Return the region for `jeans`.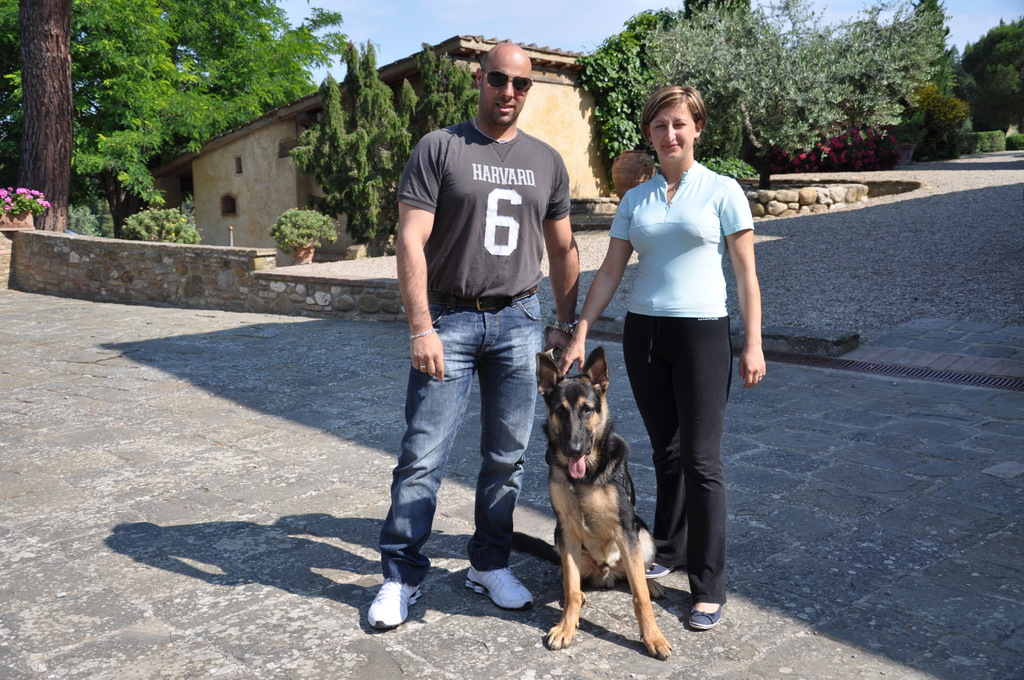
box(399, 316, 559, 624).
